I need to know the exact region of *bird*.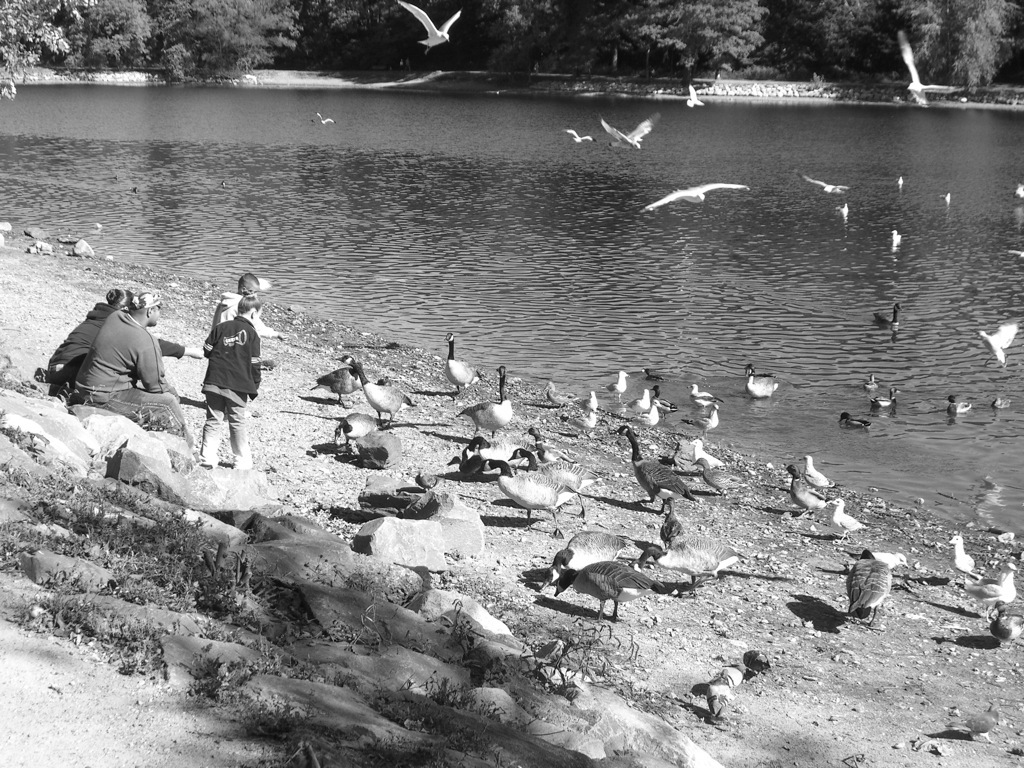
Region: <box>453,364,517,445</box>.
